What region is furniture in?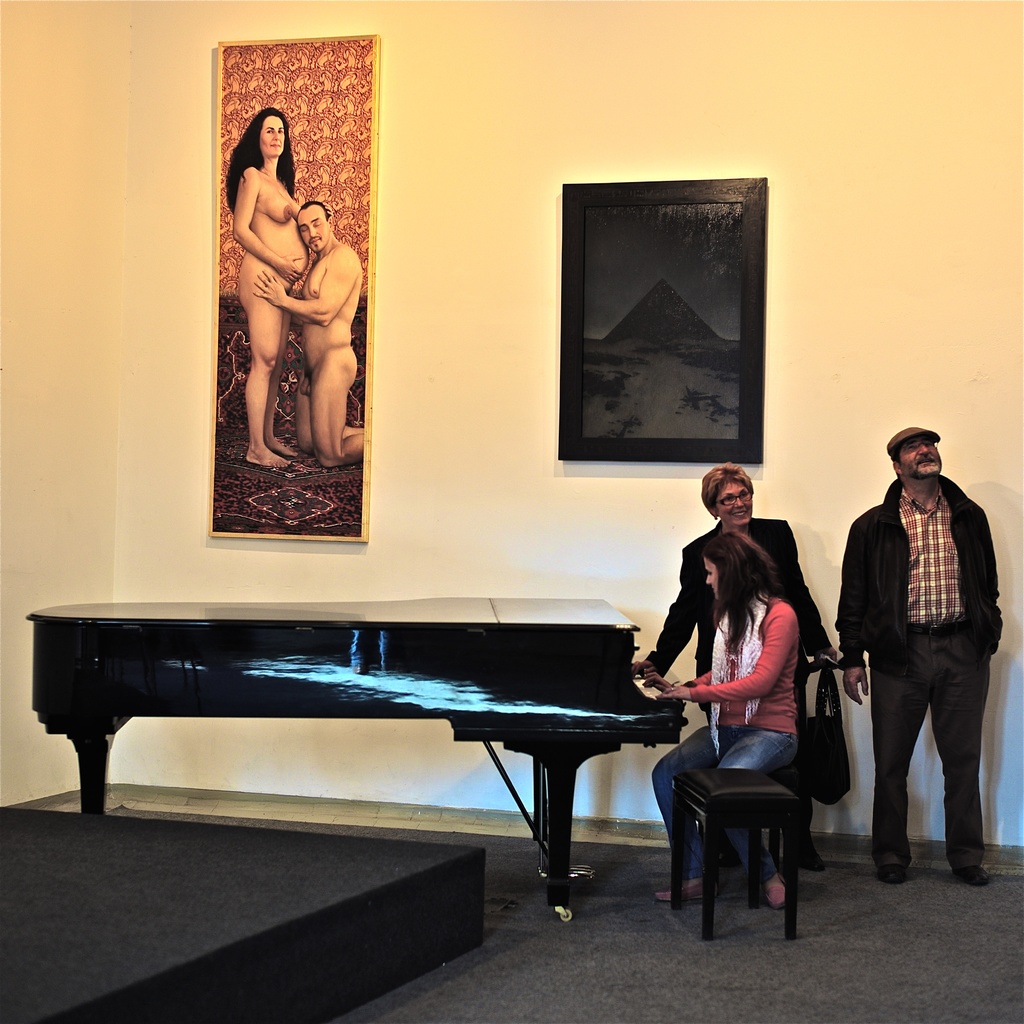
(x1=717, y1=764, x2=813, y2=877).
